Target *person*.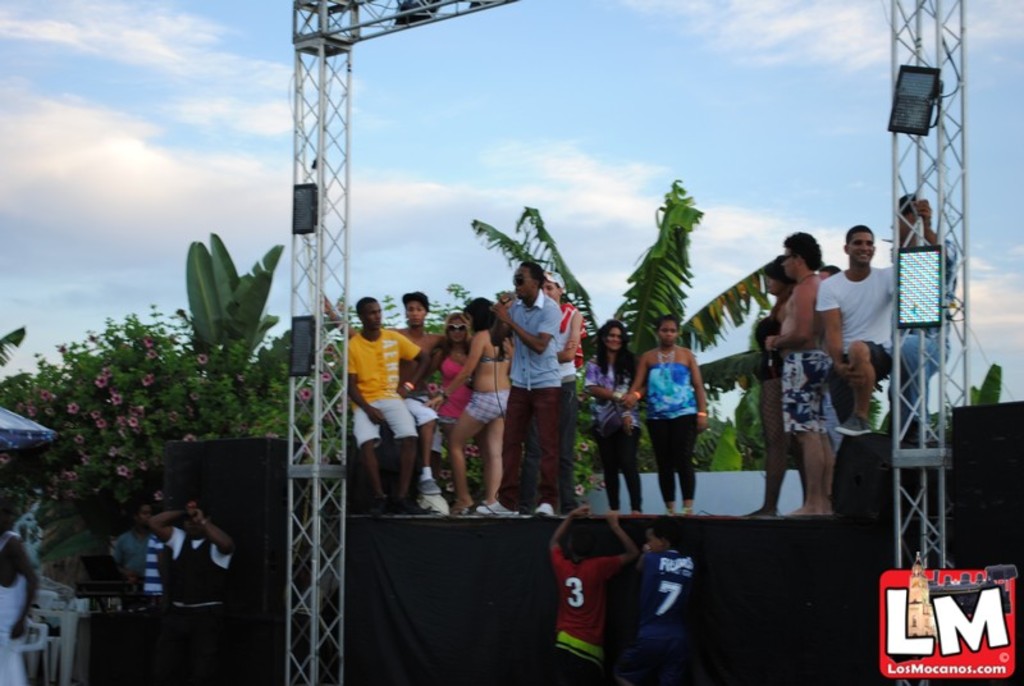
Target region: box(550, 512, 634, 683).
